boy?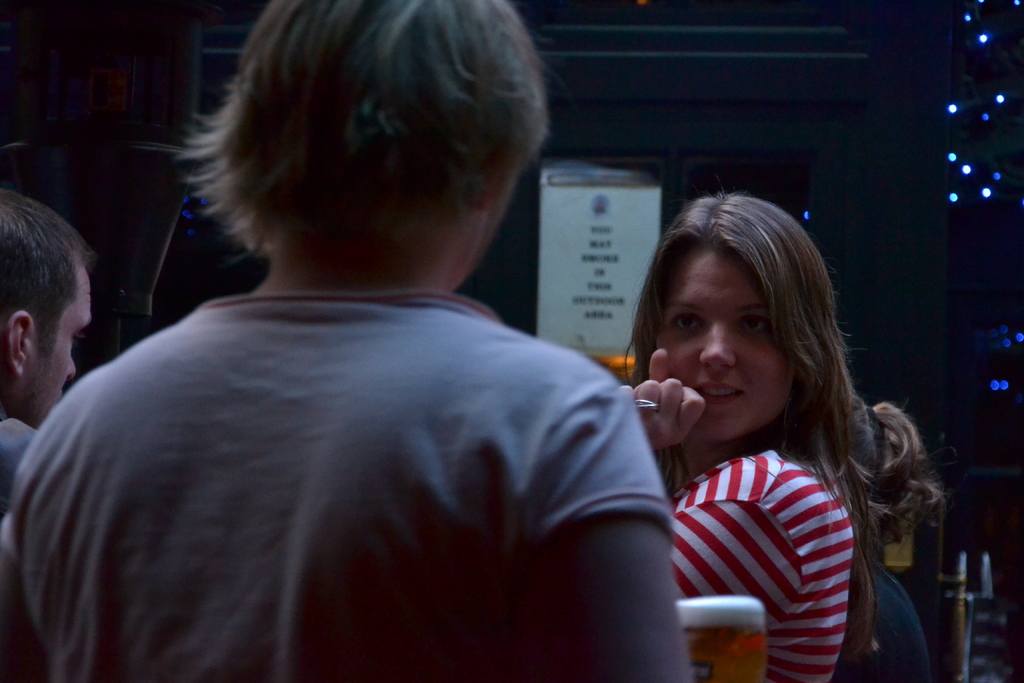
0,0,693,682
